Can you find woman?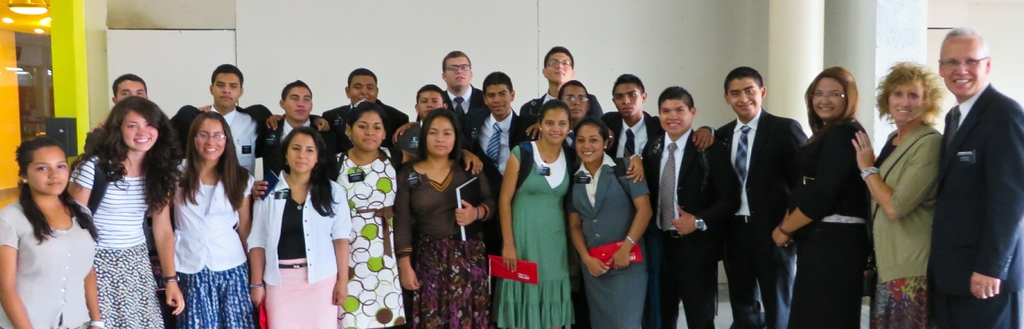
Yes, bounding box: box=[398, 91, 487, 314].
